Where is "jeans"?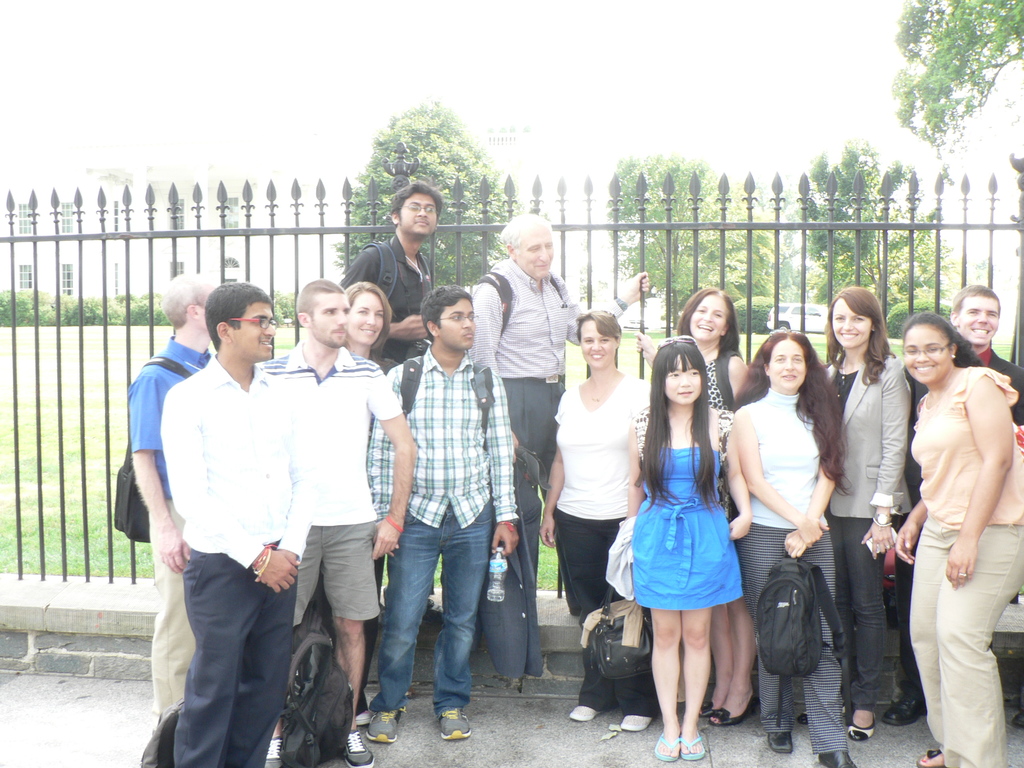
rect(375, 518, 501, 726).
